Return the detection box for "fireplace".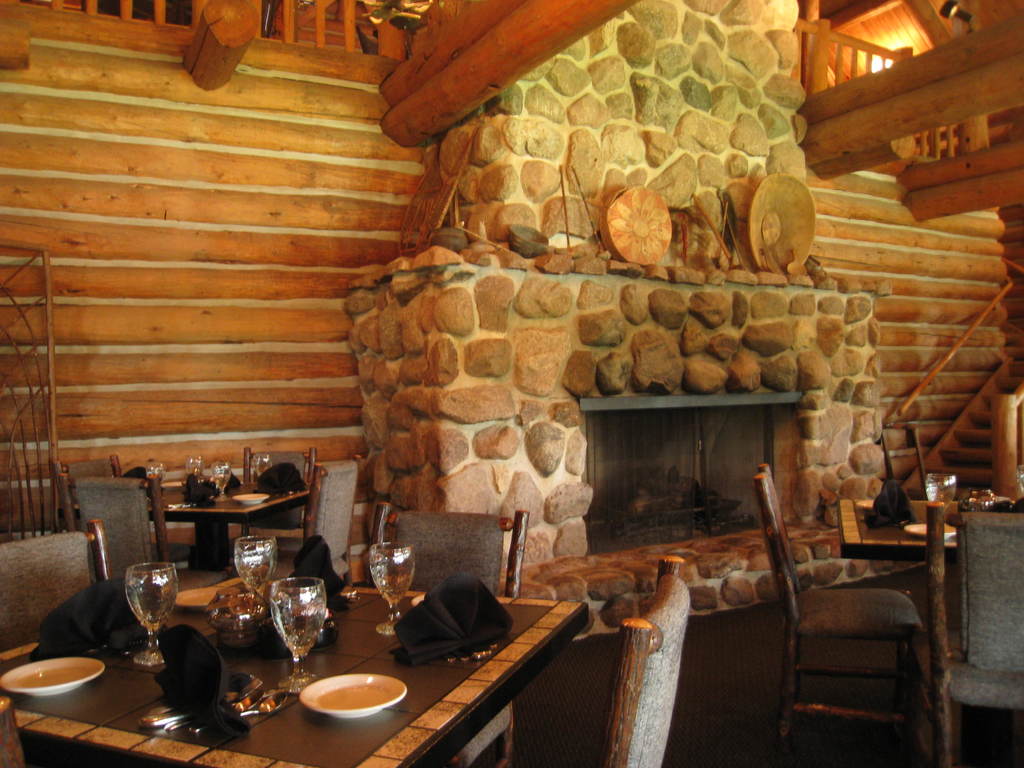
BBox(341, 268, 892, 643).
